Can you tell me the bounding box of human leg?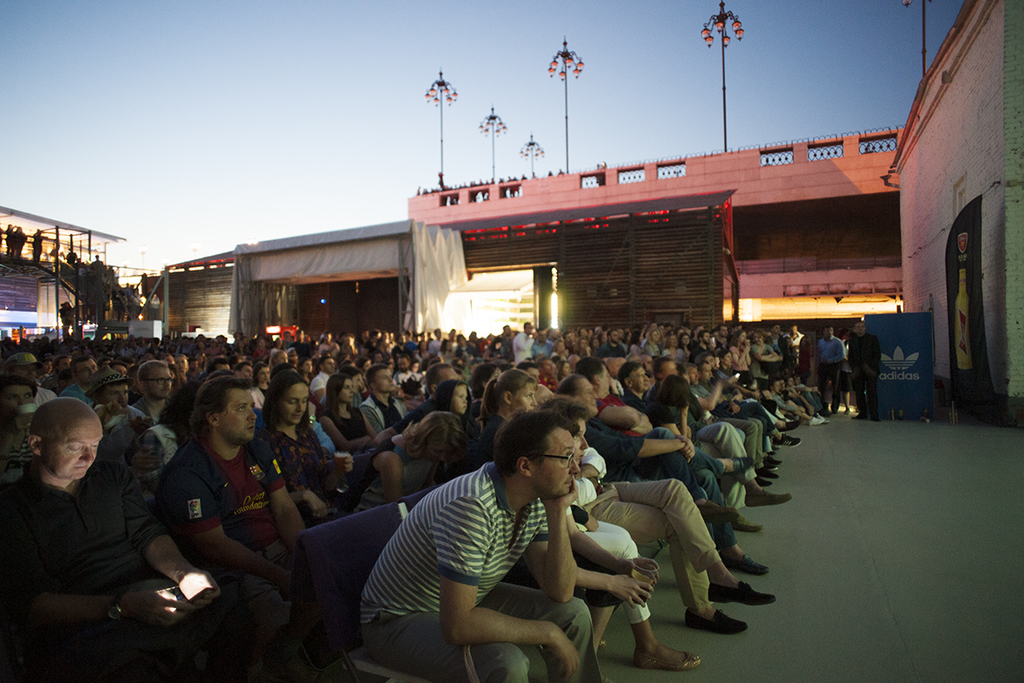
614/471/777/630.
